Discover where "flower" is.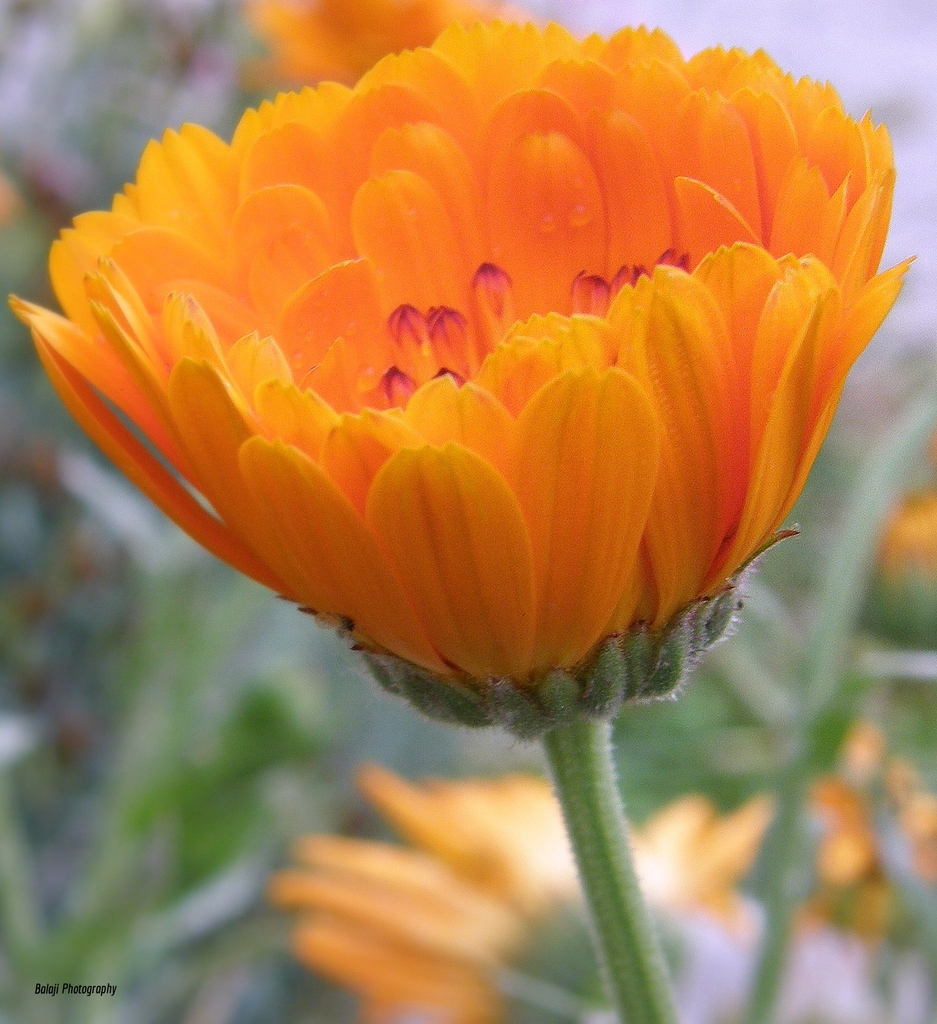
Discovered at select_region(10, 12, 936, 743).
